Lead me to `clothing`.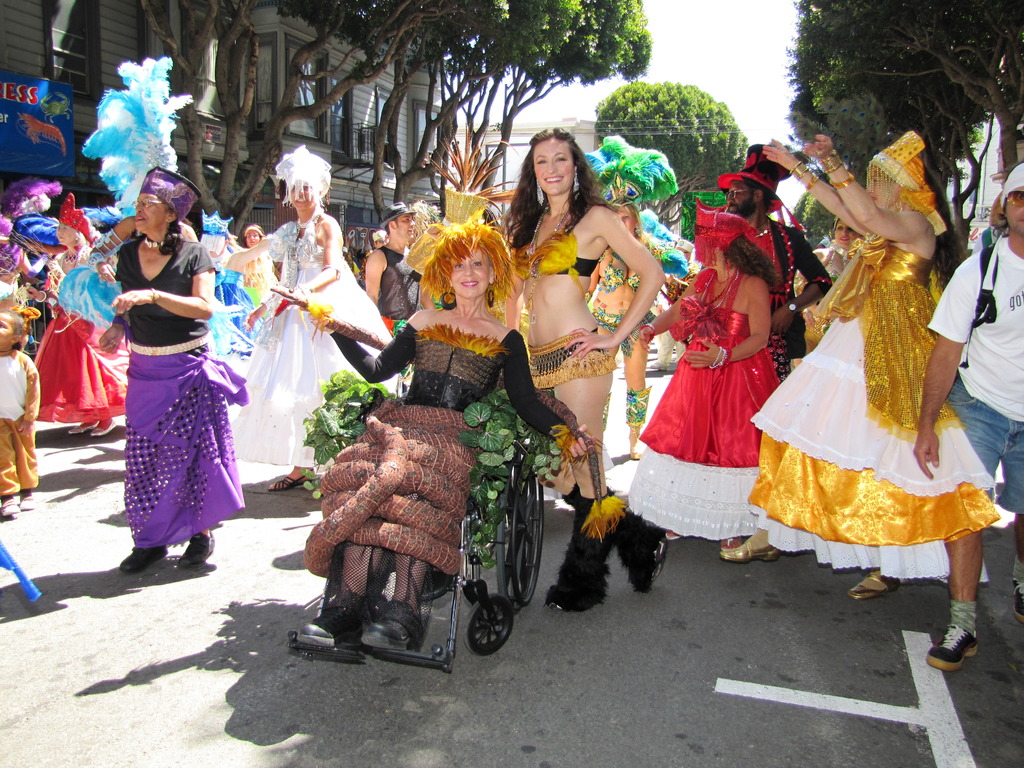
Lead to <box>916,232,1023,525</box>.
